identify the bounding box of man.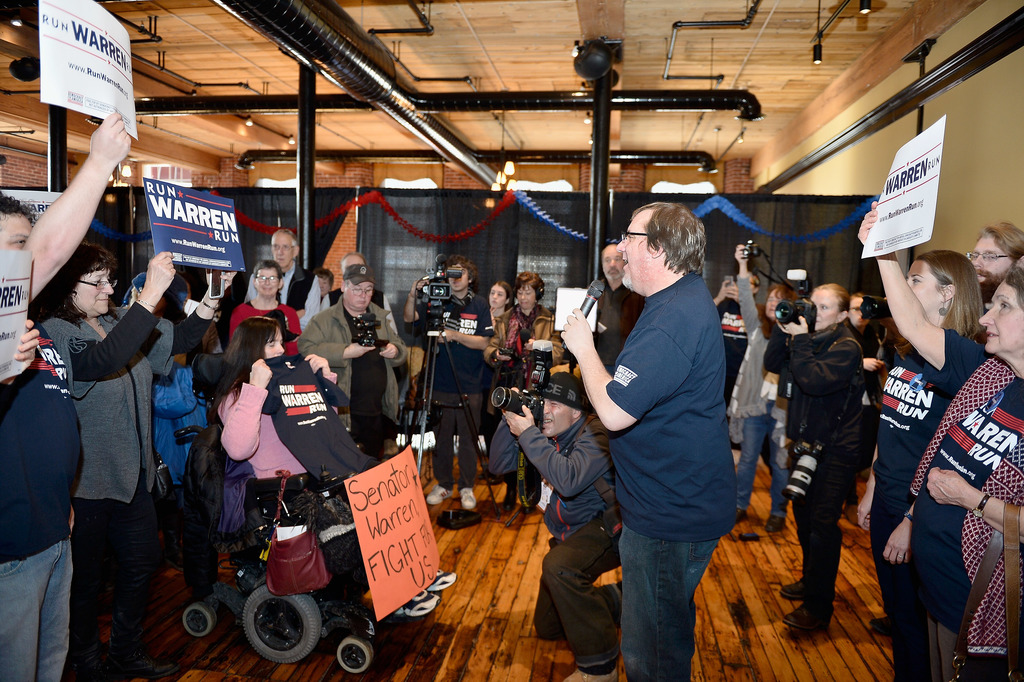
398:252:499:512.
